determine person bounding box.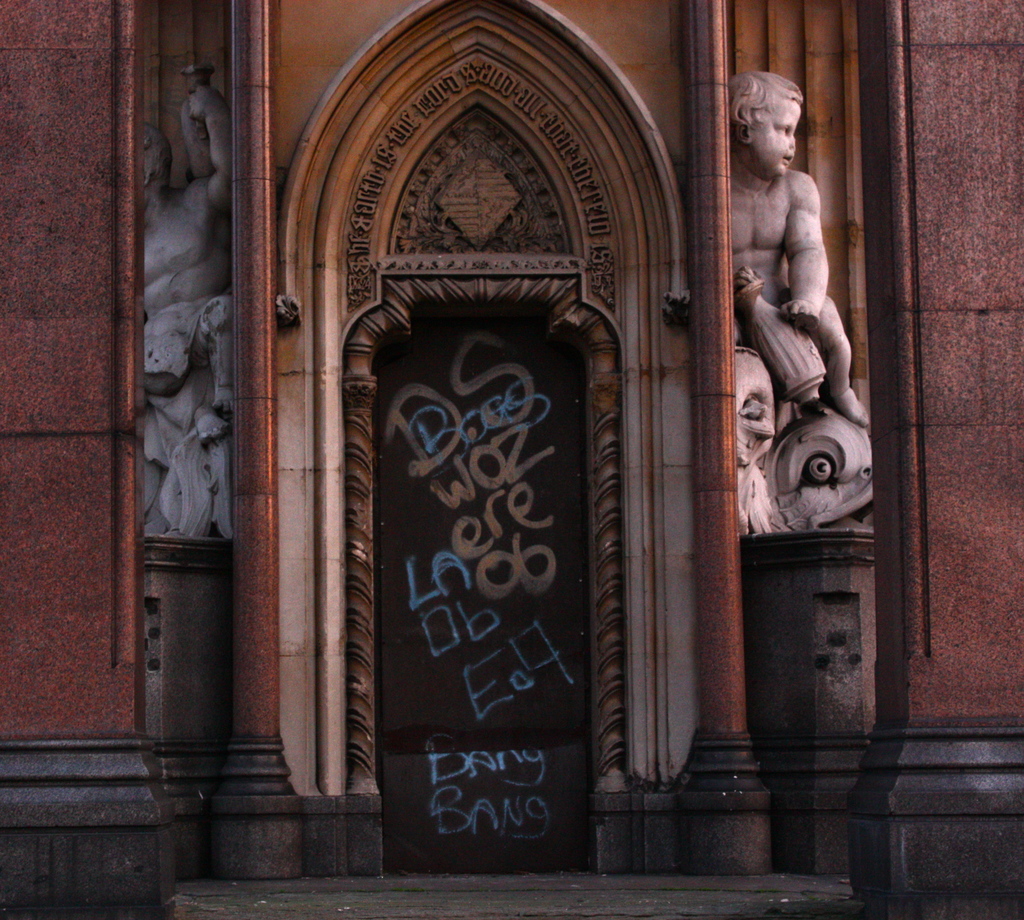
Determined: region(716, 70, 879, 438).
